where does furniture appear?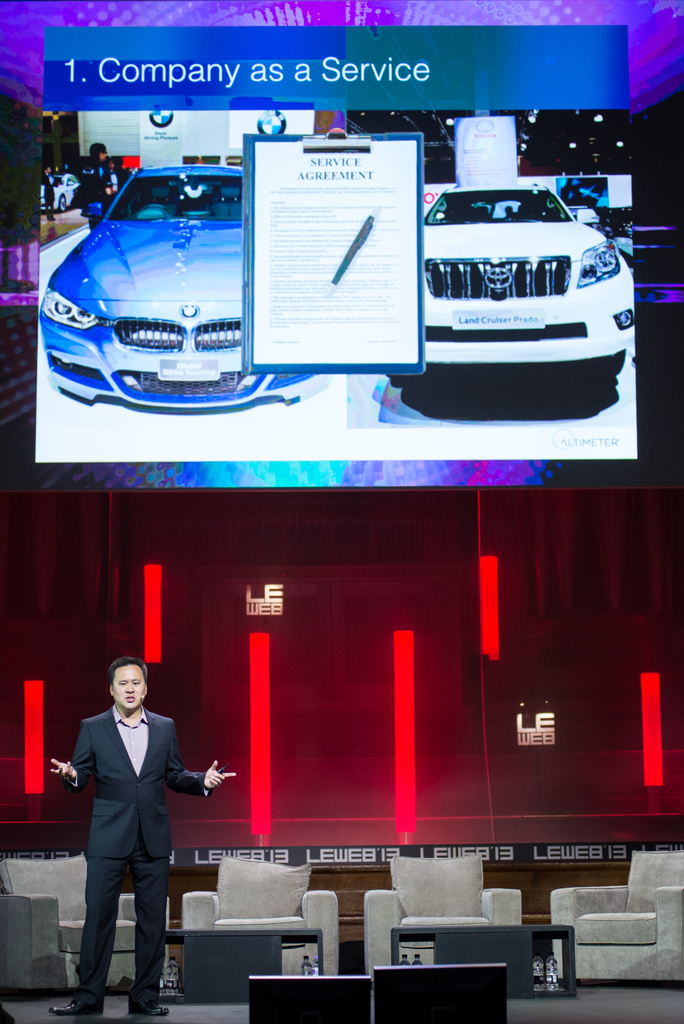
Appears at select_region(177, 854, 338, 980).
